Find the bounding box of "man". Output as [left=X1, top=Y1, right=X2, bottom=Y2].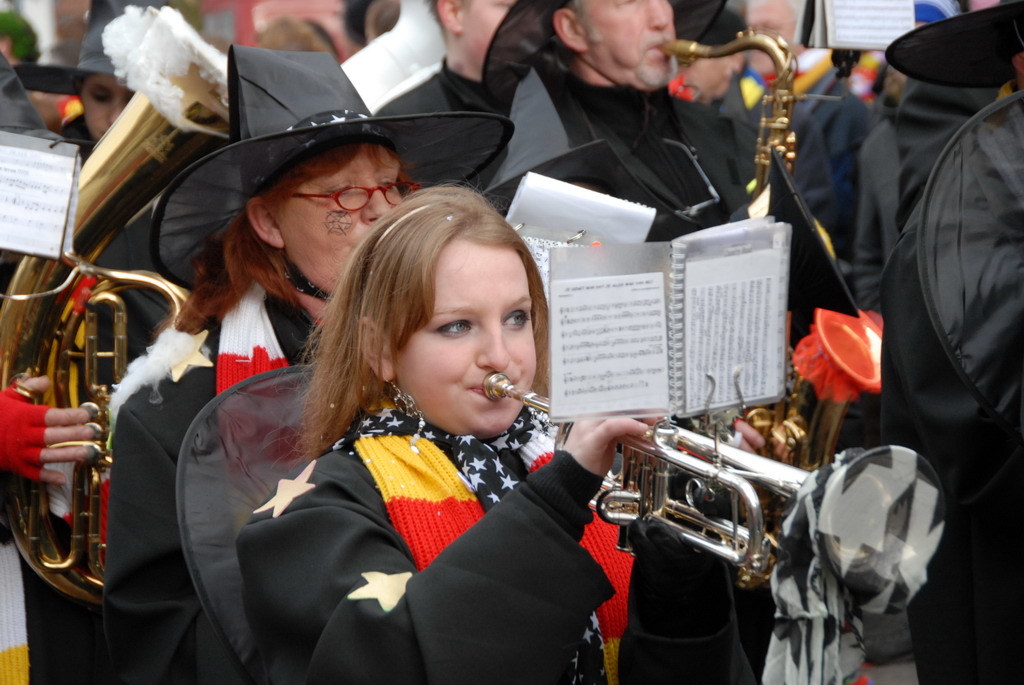
[left=713, top=0, right=878, bottom=305].
